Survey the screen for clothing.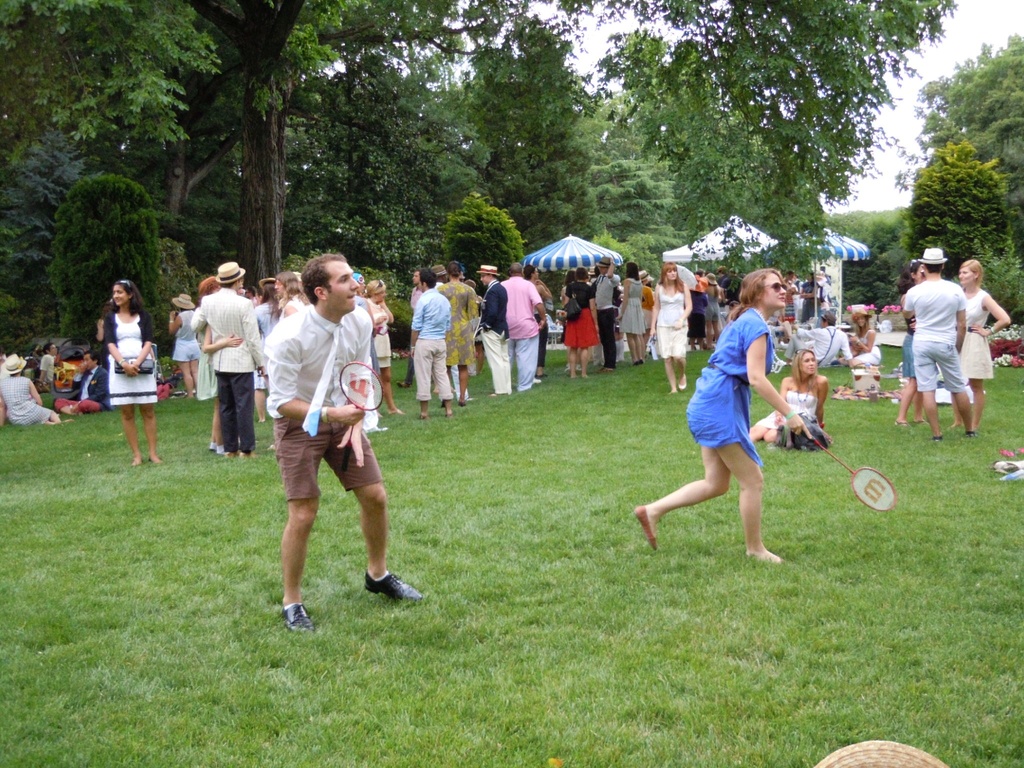
Survey found: <box>172,314,200,356</box>.
